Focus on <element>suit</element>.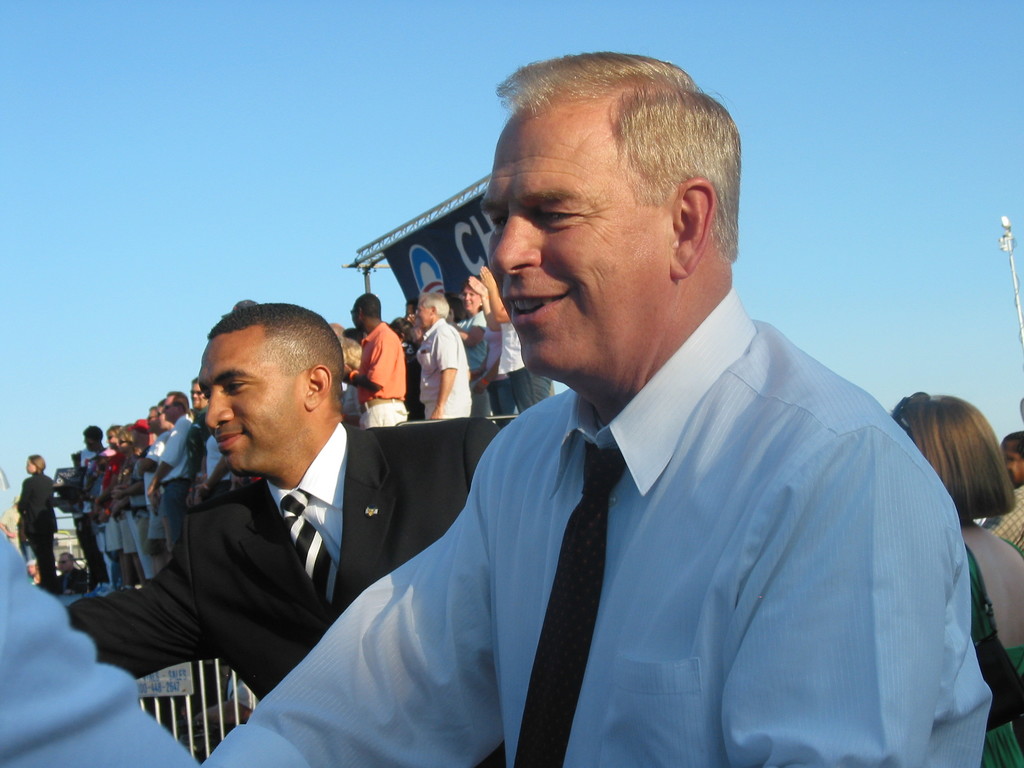
Focused at <bbox>68, 424, 497, 700</bbox>.
